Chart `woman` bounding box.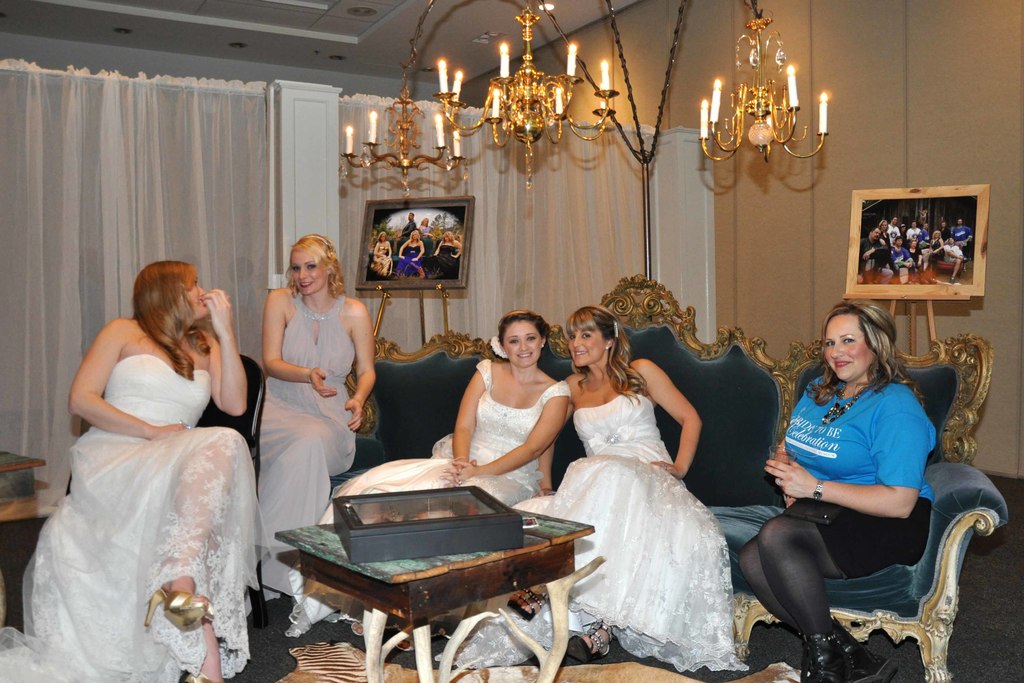
Charted: <bbox>532, 303, 753, 667</bbox>.
